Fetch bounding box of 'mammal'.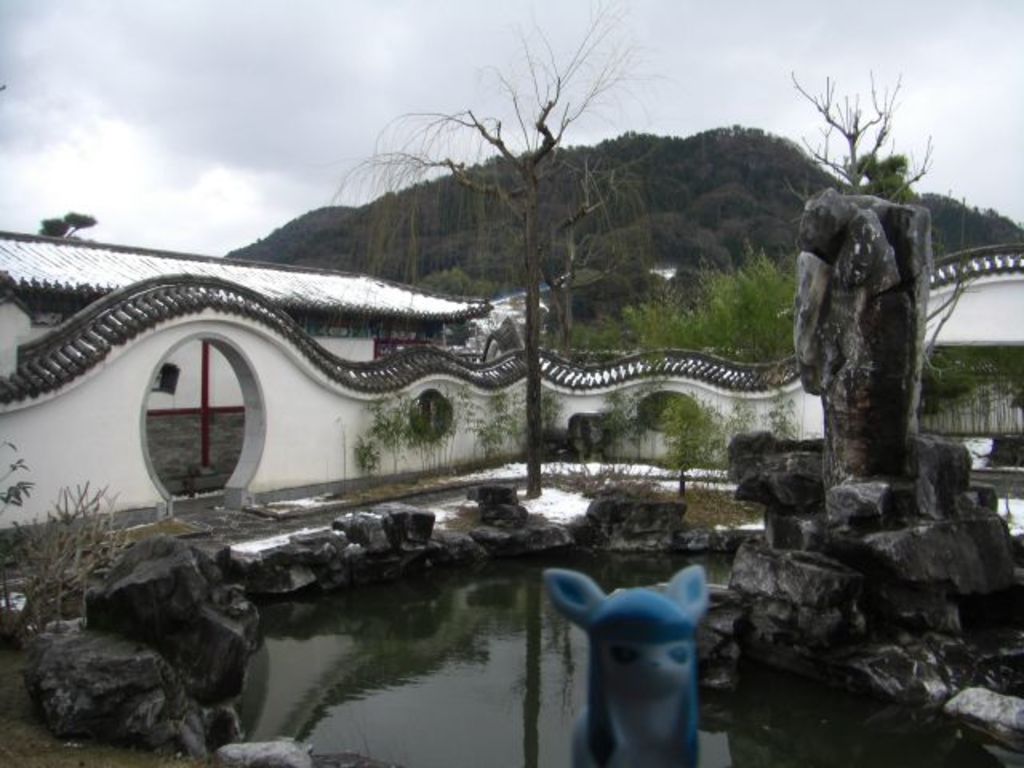
Bbox: (left=566, top=562, right=709, bottom=766).
